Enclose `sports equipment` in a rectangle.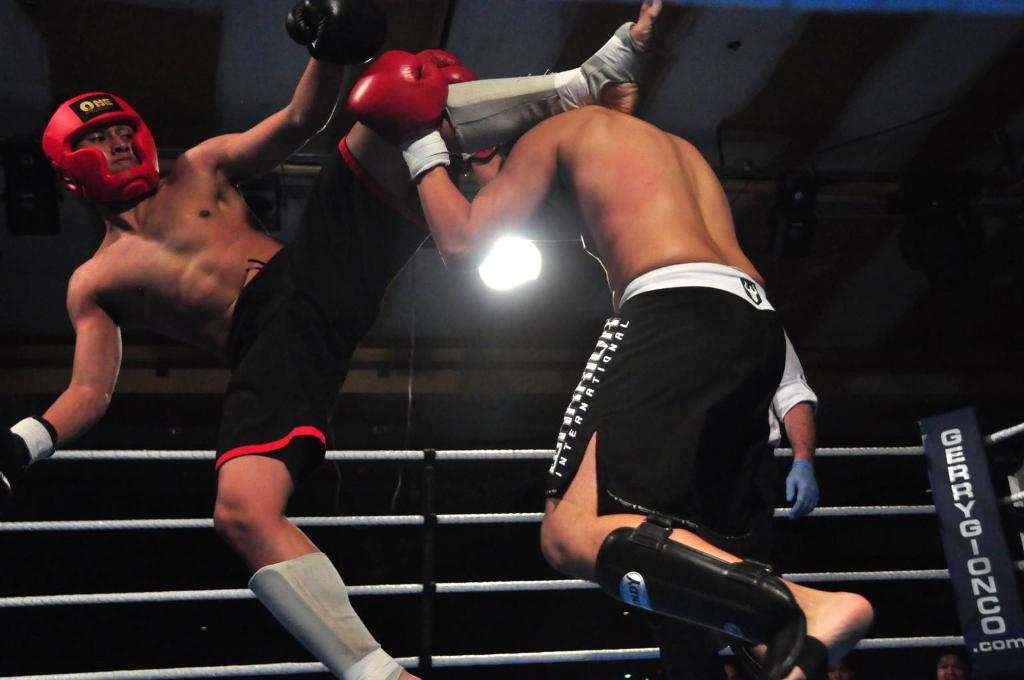
pyautogui.locateOnScreen(435, 49, 479, 87).
